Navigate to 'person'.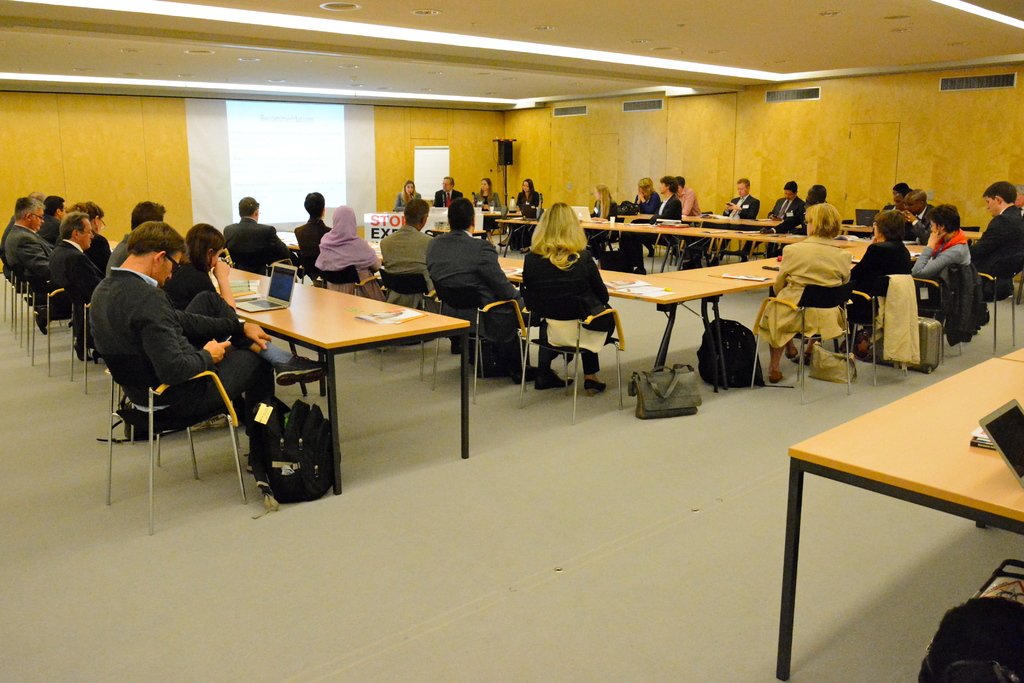
Navigation target: BBox(522, 201, 615, 396).
